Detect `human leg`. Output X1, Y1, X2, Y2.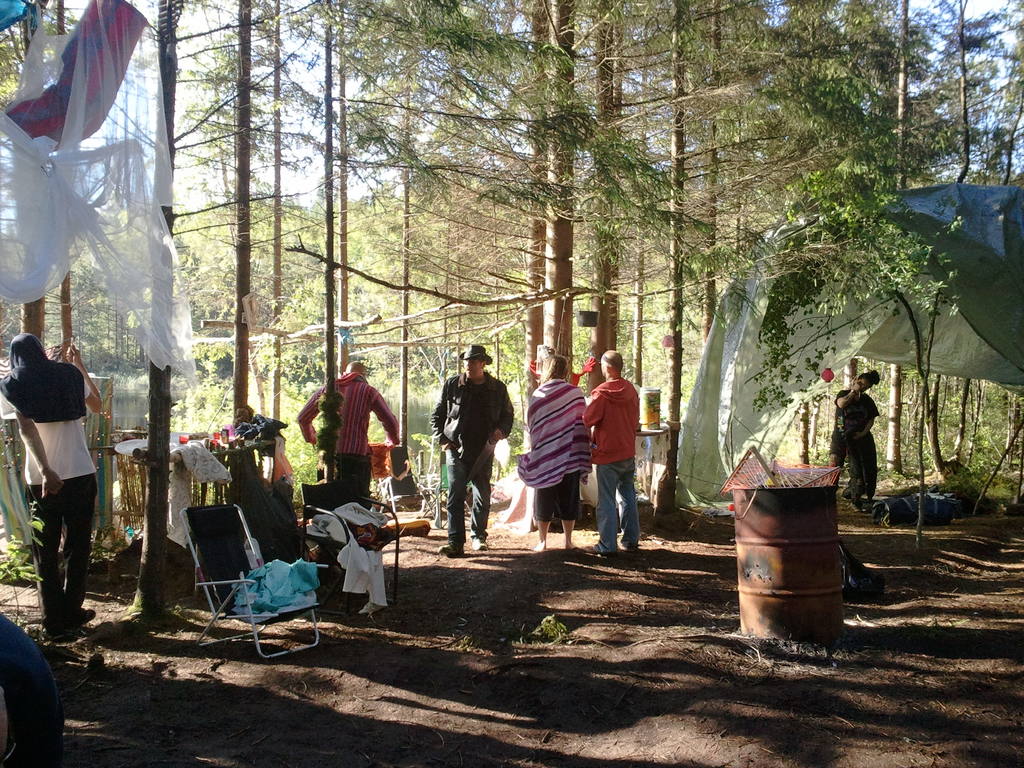
535, 522, 550, 554.
